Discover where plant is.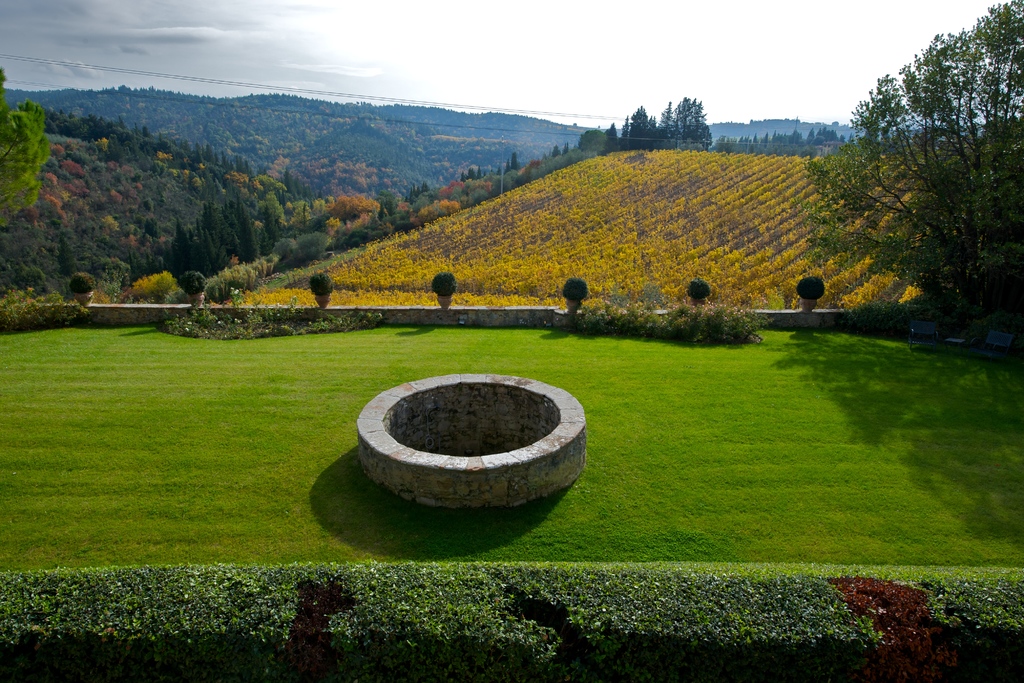
Discovered at x1=0 y1=86 x2=99 y2=211.
